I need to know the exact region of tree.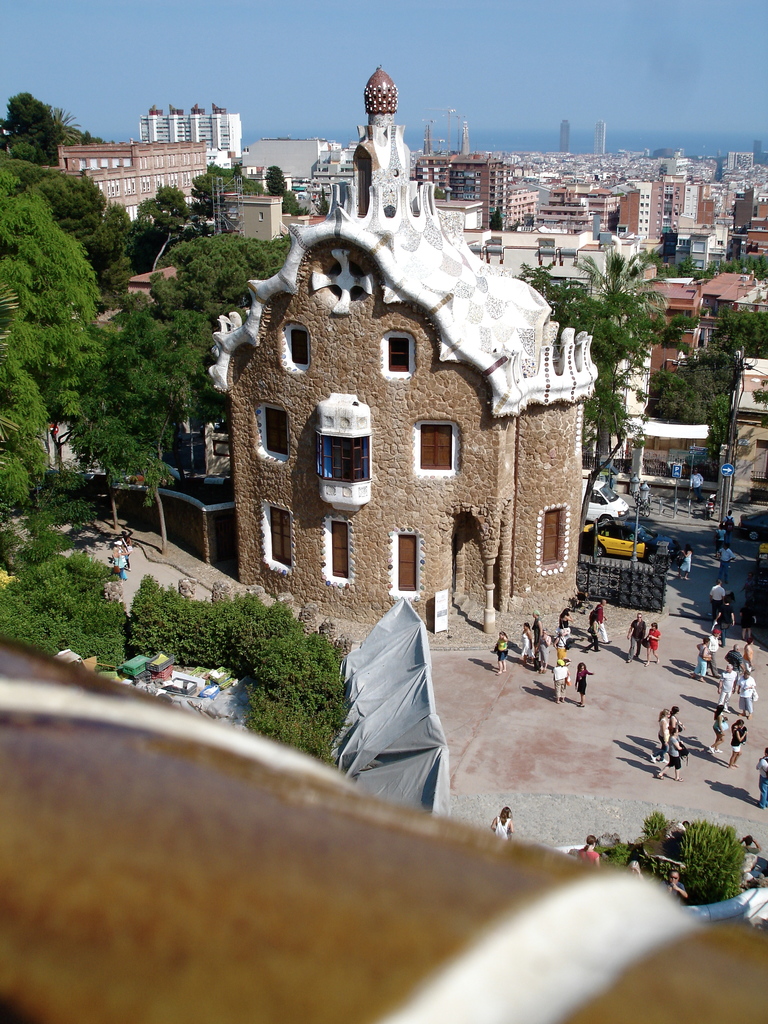
Region: select_region(0, 74, 355, 788).
